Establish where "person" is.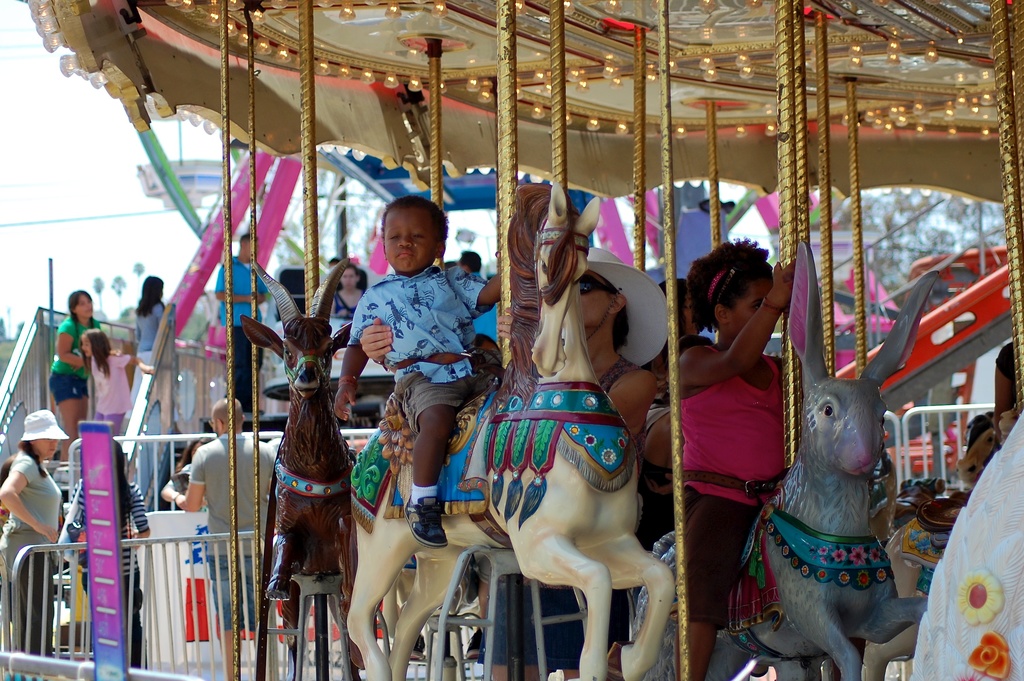
Established at [77, 325, 139, 430].
